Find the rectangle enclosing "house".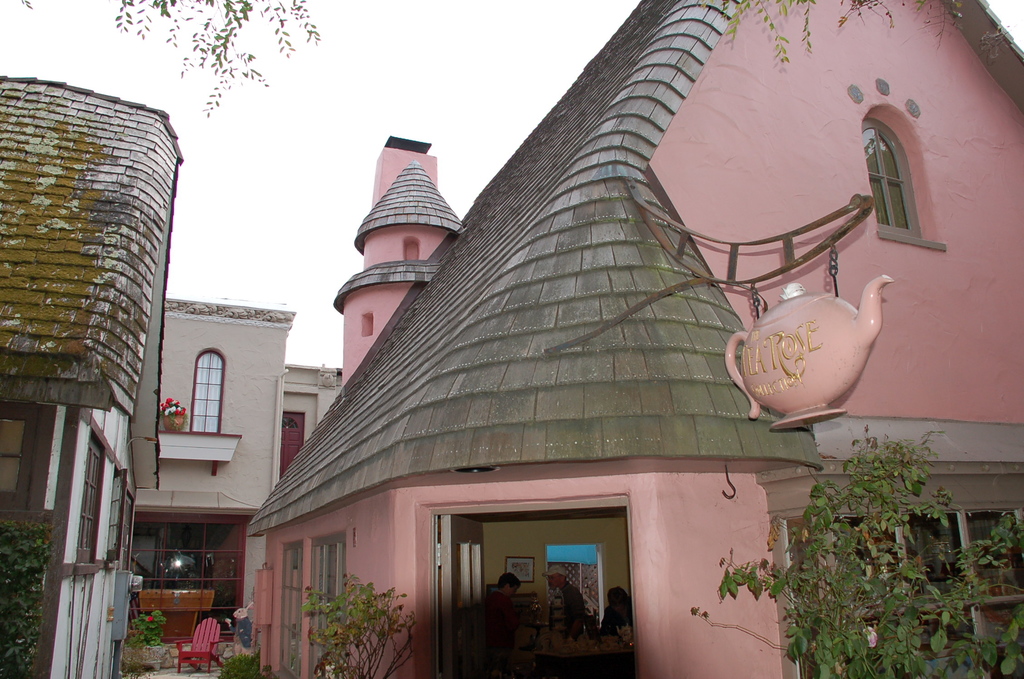
bbox=(119, 297, 285, 656).
